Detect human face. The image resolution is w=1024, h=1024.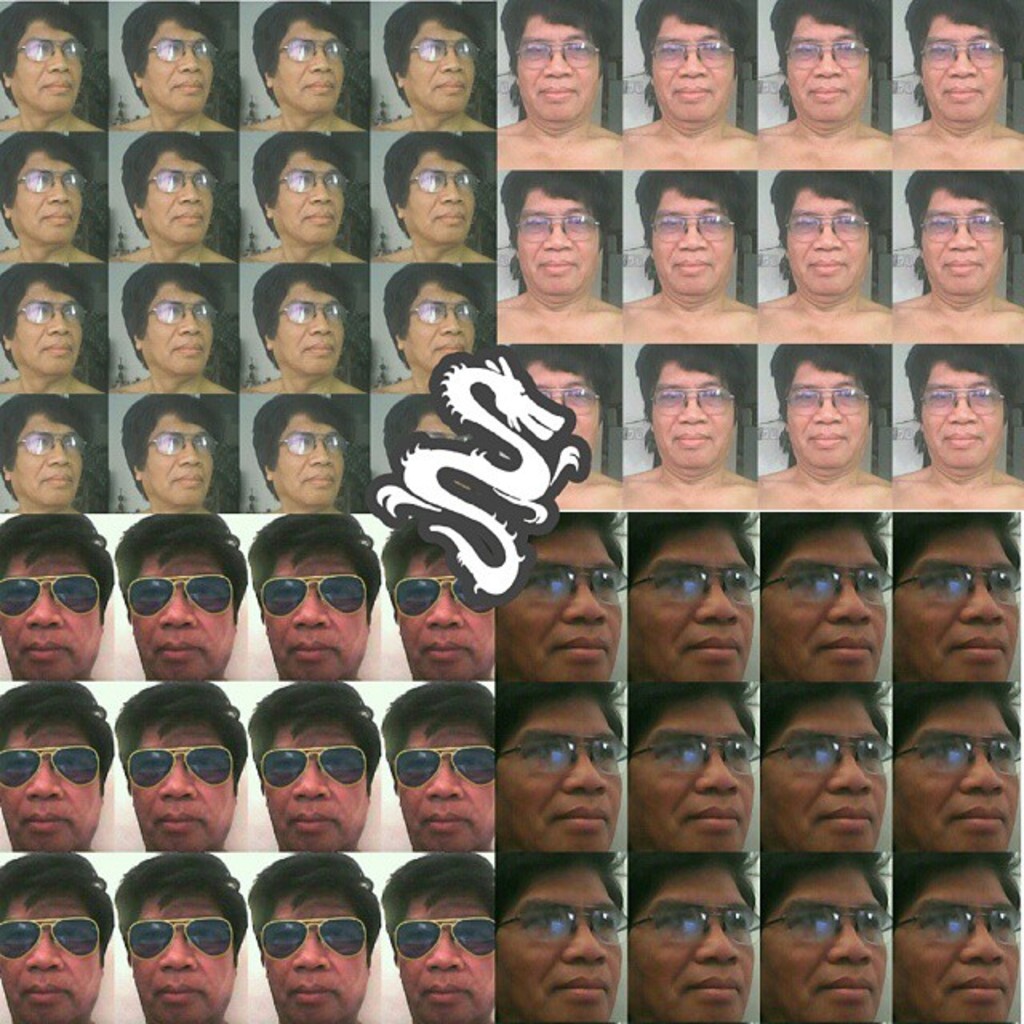
locate(13, 152, 83, 242).
